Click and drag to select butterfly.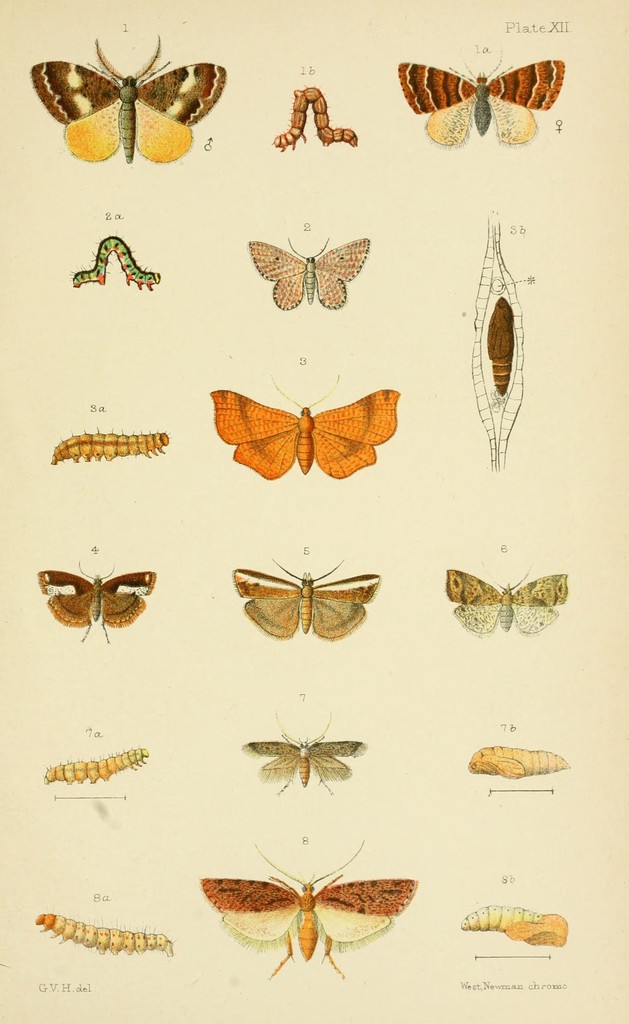
Selection: box(202, 373, 388, 492).
